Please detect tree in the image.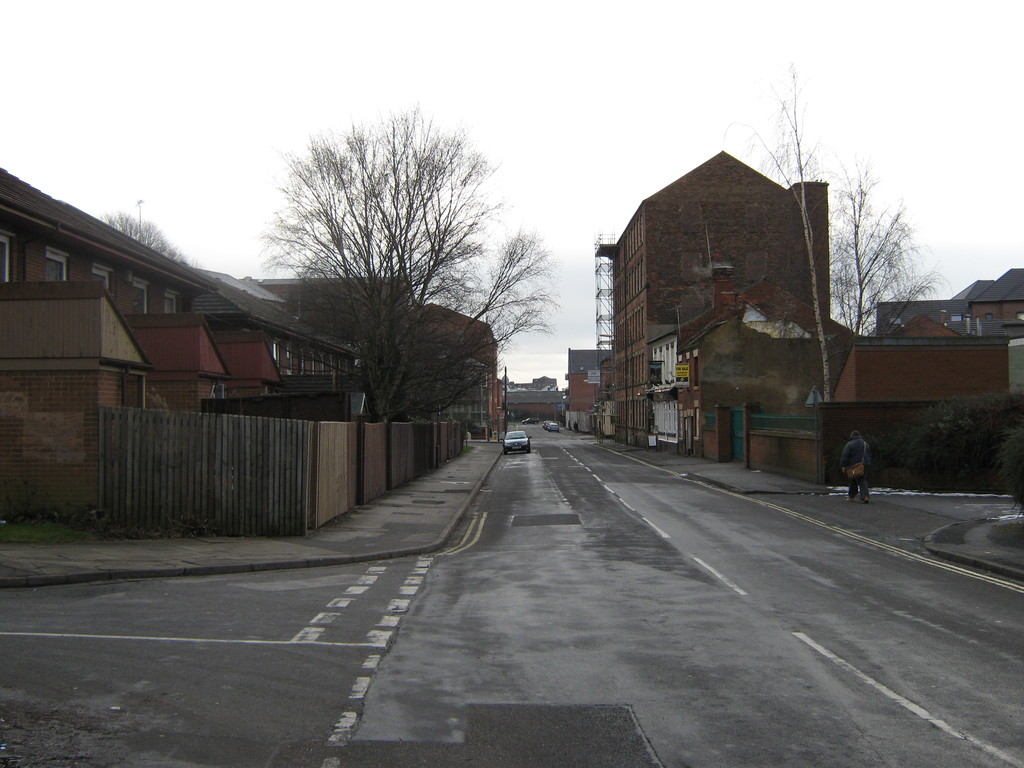
select_region(881, 394, 1023, 486).
